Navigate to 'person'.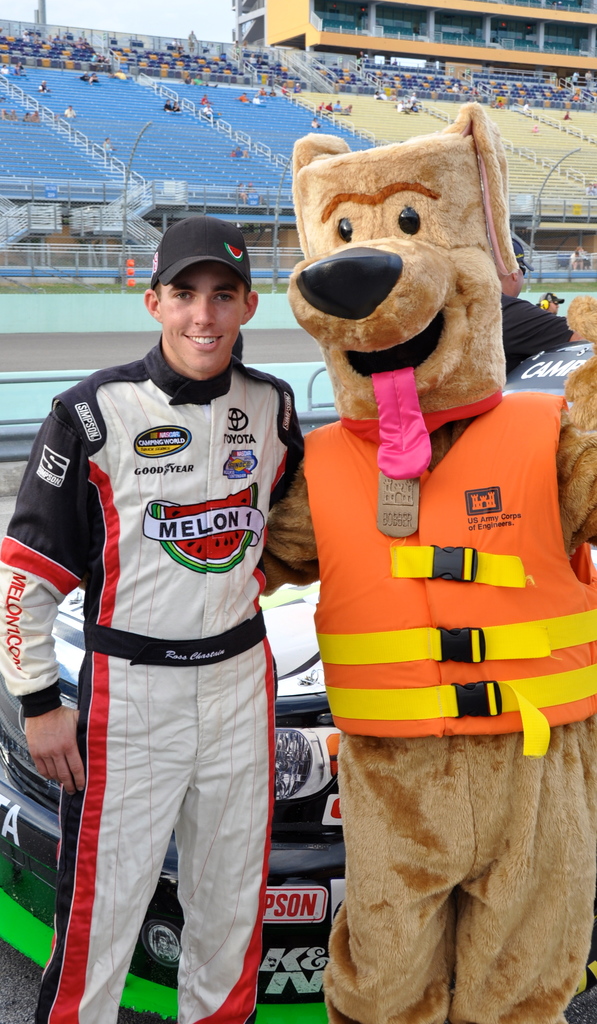
Navigation target: l=450, t=81, r=462, b=97.
